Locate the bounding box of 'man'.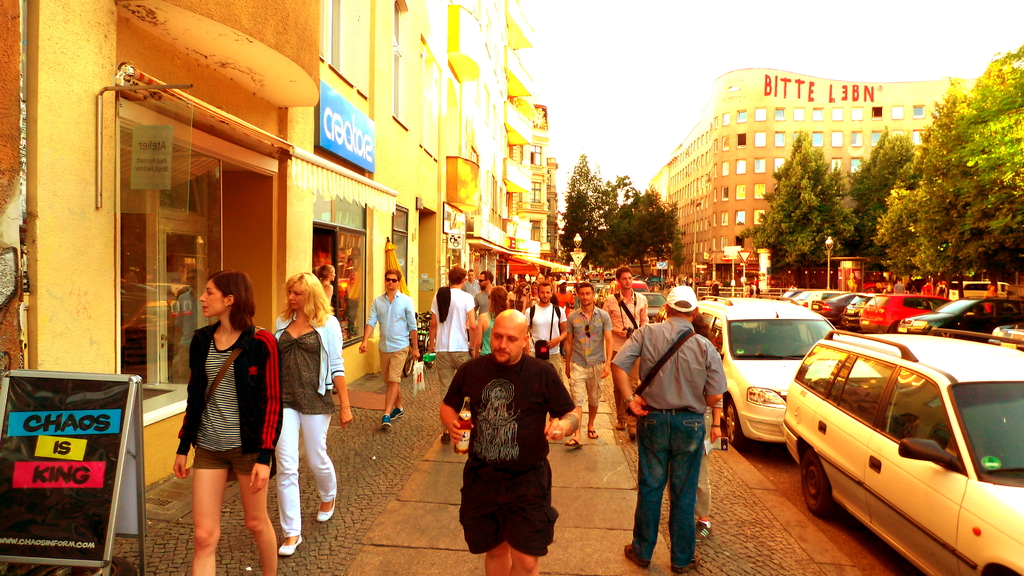
Bounding box: left=739, top=275, right=747, bottom=285.
